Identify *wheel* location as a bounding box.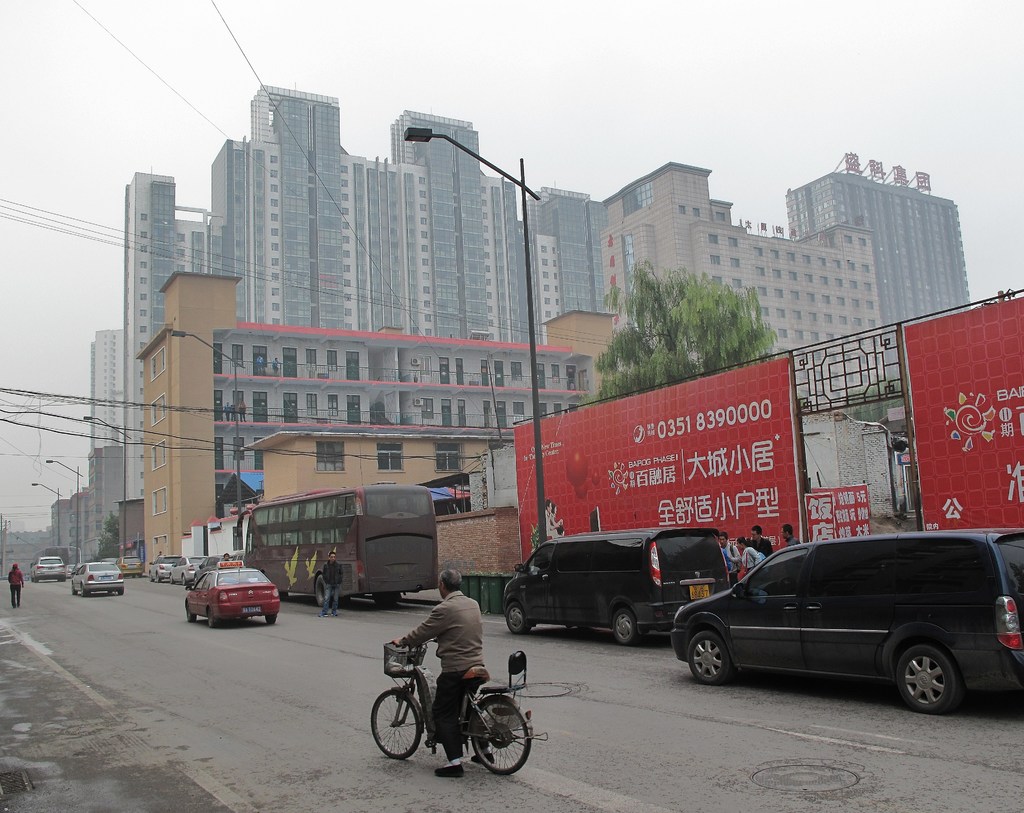
select_region(71, 584, 78, 597).
